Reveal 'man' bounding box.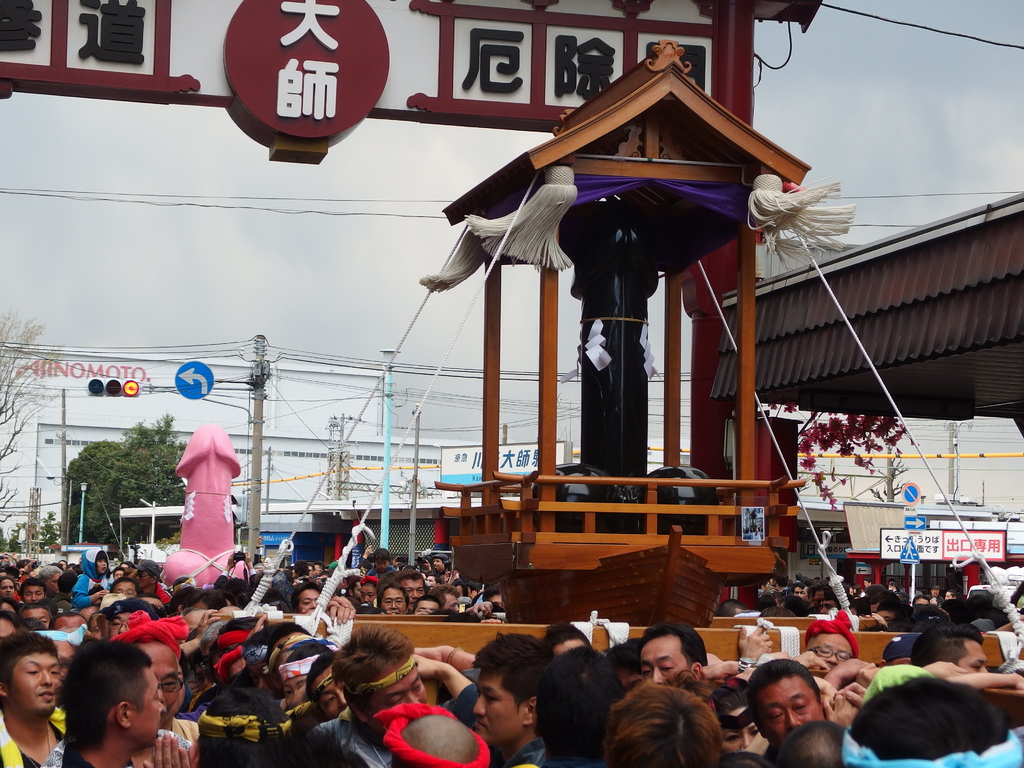
Revealed: {"left": 109, "top": 611, "right": 205, "bottom": 767}.
